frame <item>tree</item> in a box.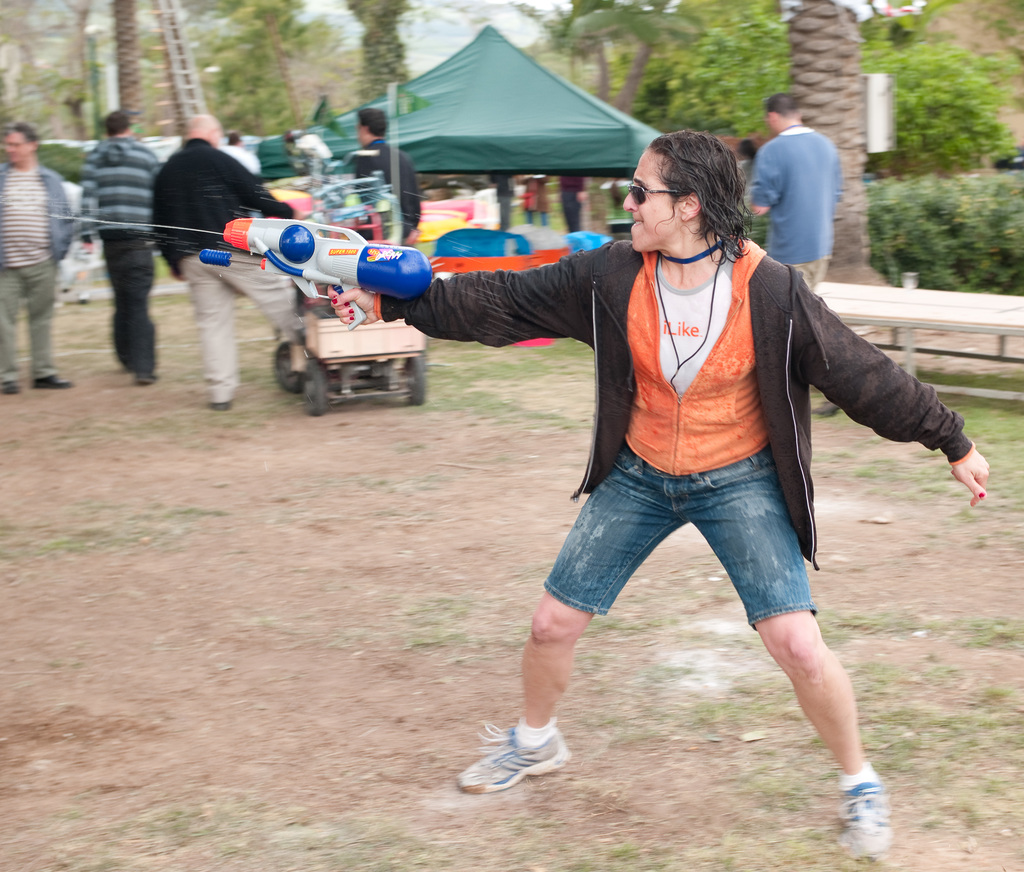
rect(642, 5, 788, 159).
